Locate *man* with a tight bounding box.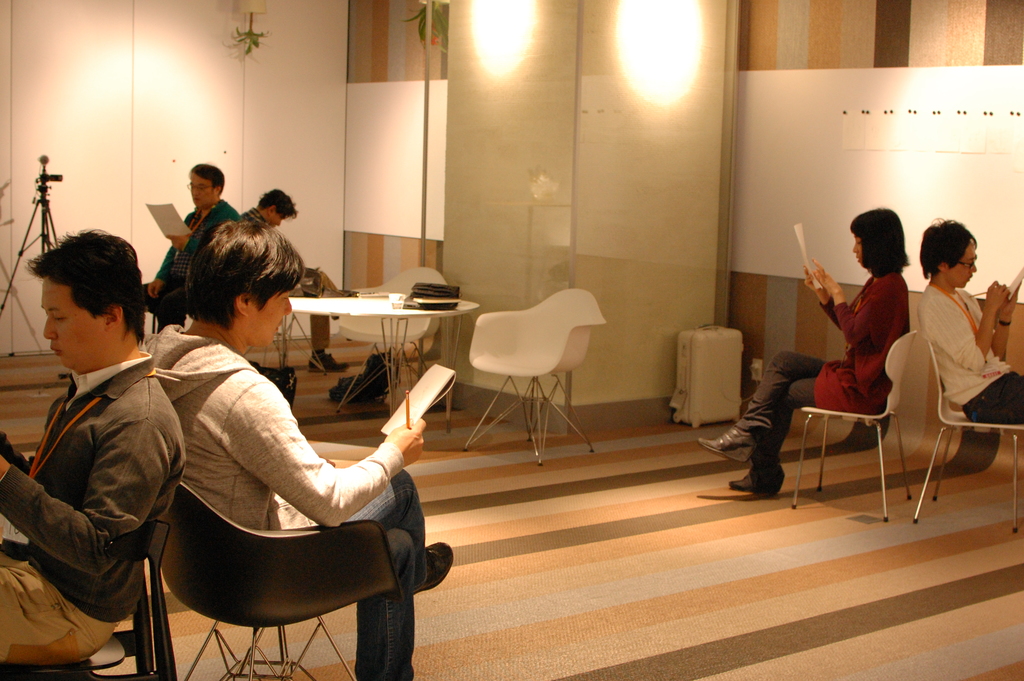
(238,186,351,374).
